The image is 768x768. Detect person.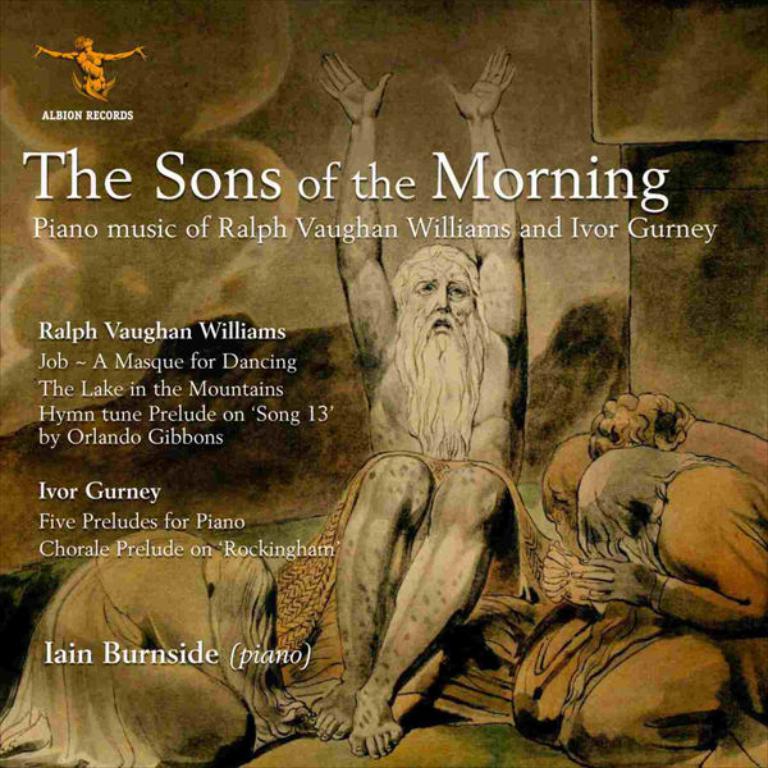
Detection: 32,28,150,104.
